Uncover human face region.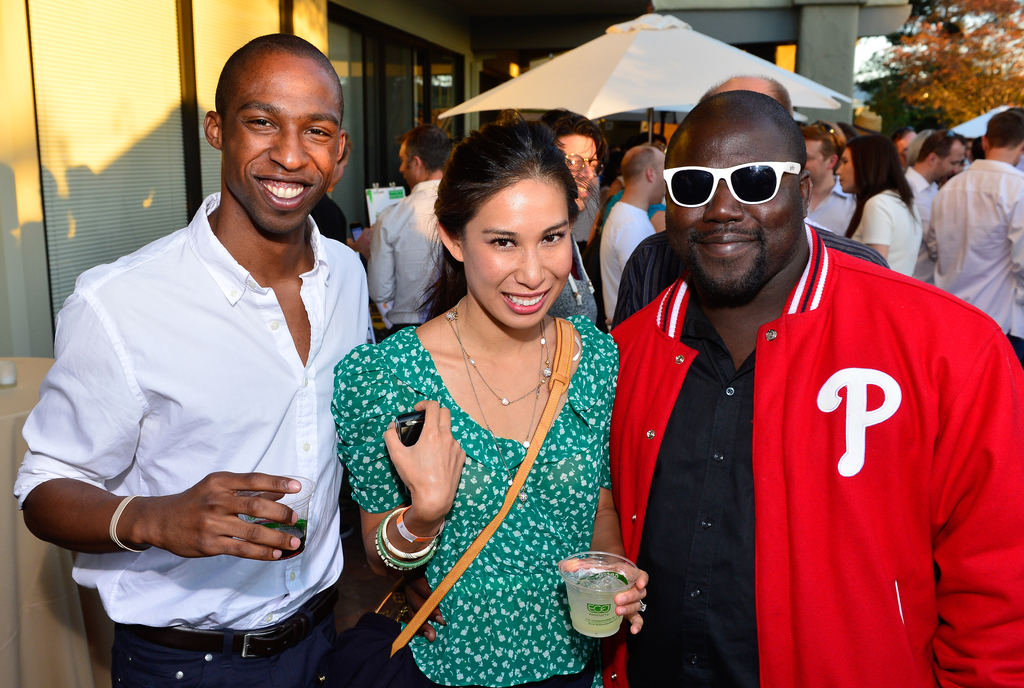
Uncovered: box=[400, 141, 419, 192].
